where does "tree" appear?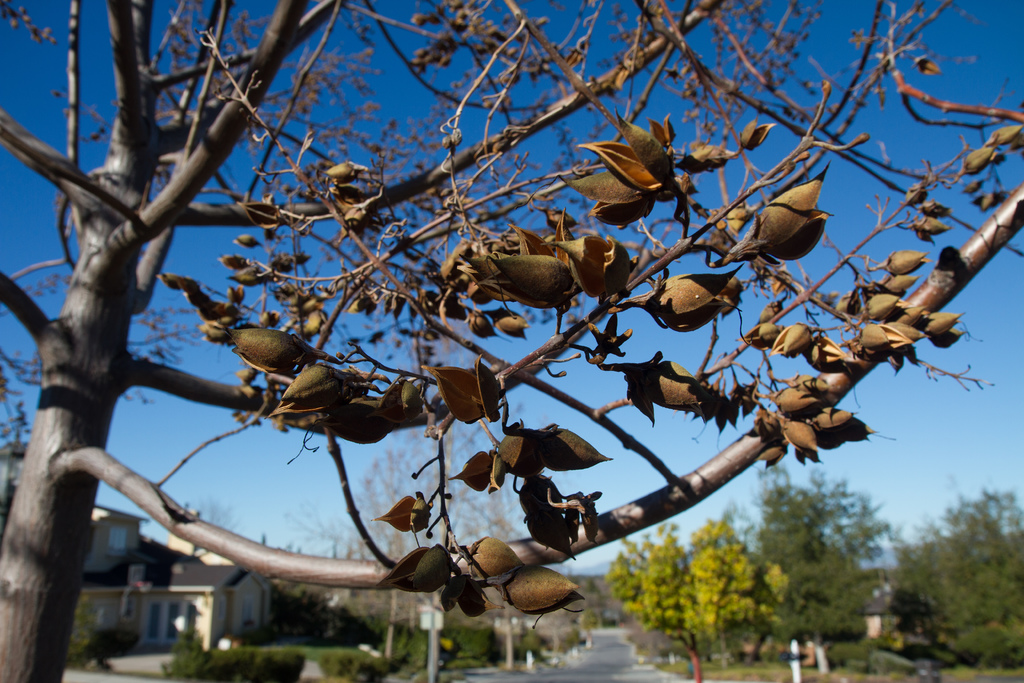
Appears at (612, 505, 787, 675).
